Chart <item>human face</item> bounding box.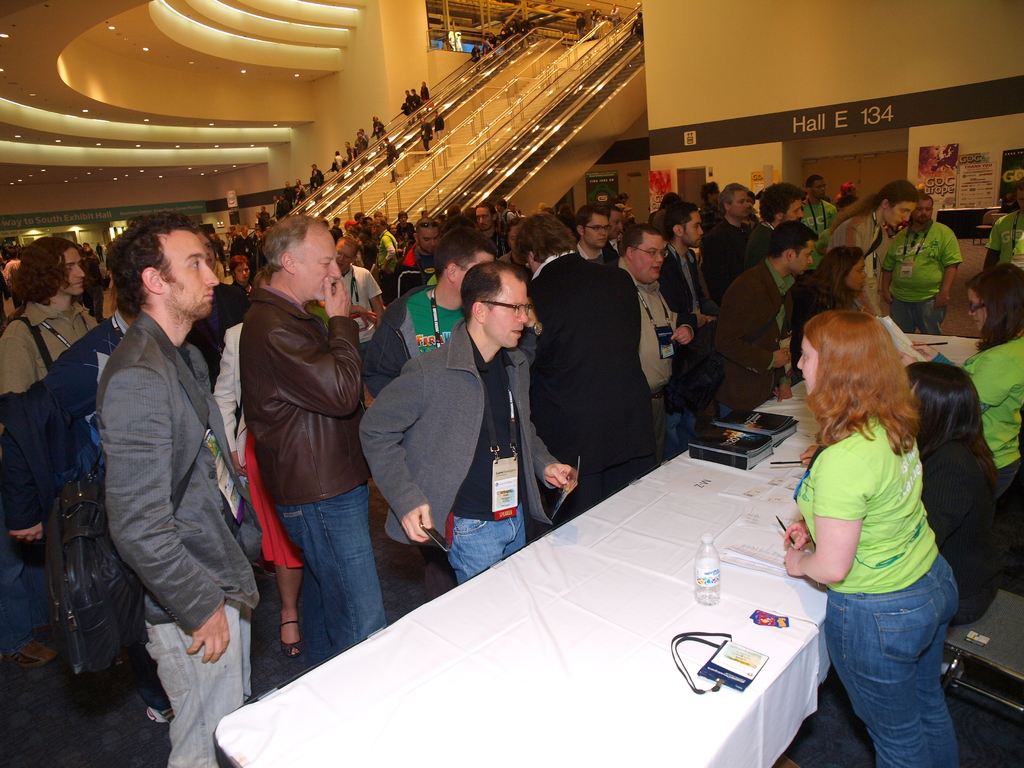
Charted: 486, 288, 530, 348.
